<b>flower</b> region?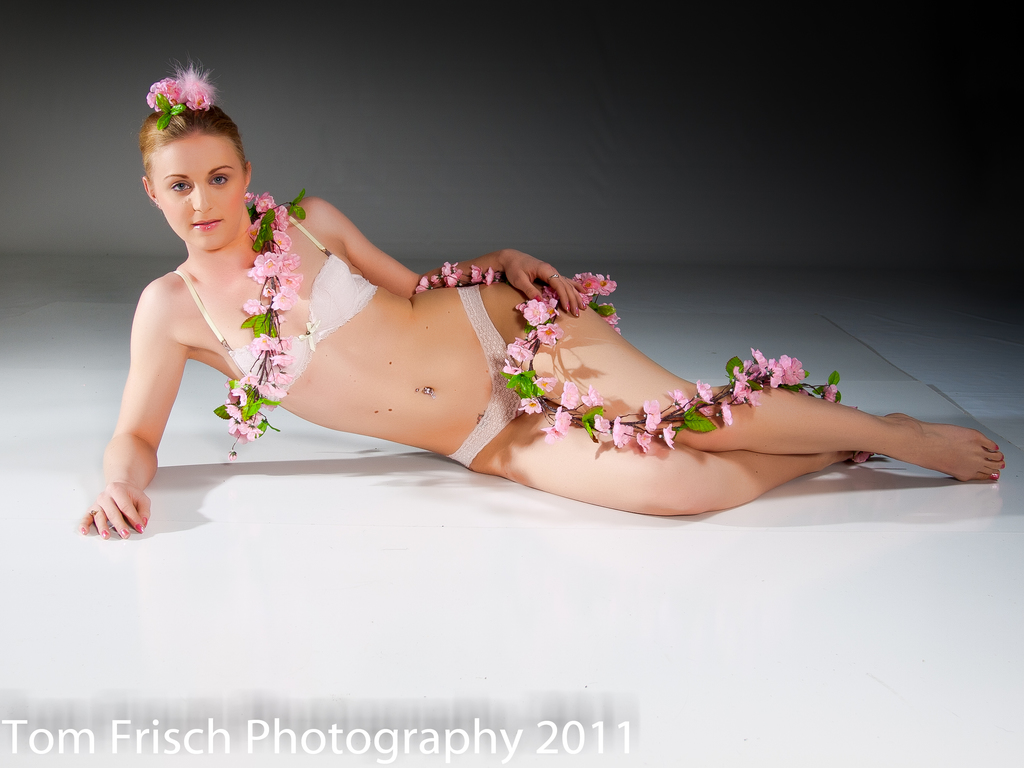
rect(543, 410, 572, 440)
